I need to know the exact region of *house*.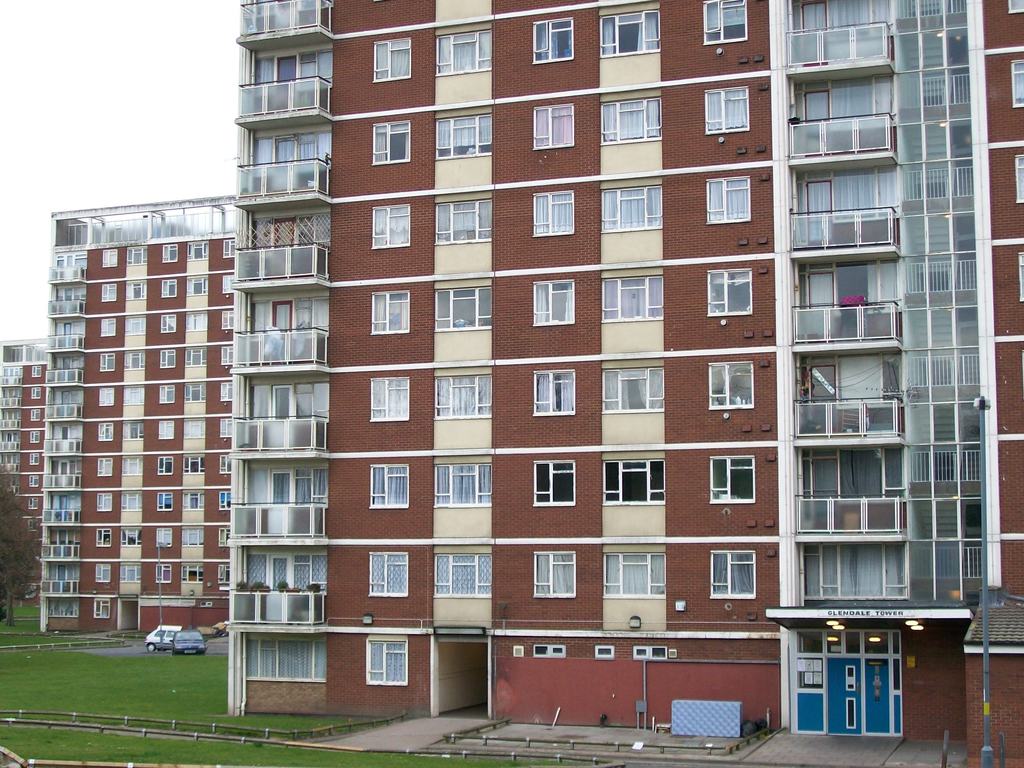
Region: (x1=223, y1=0, x2=1023, y2=767).
